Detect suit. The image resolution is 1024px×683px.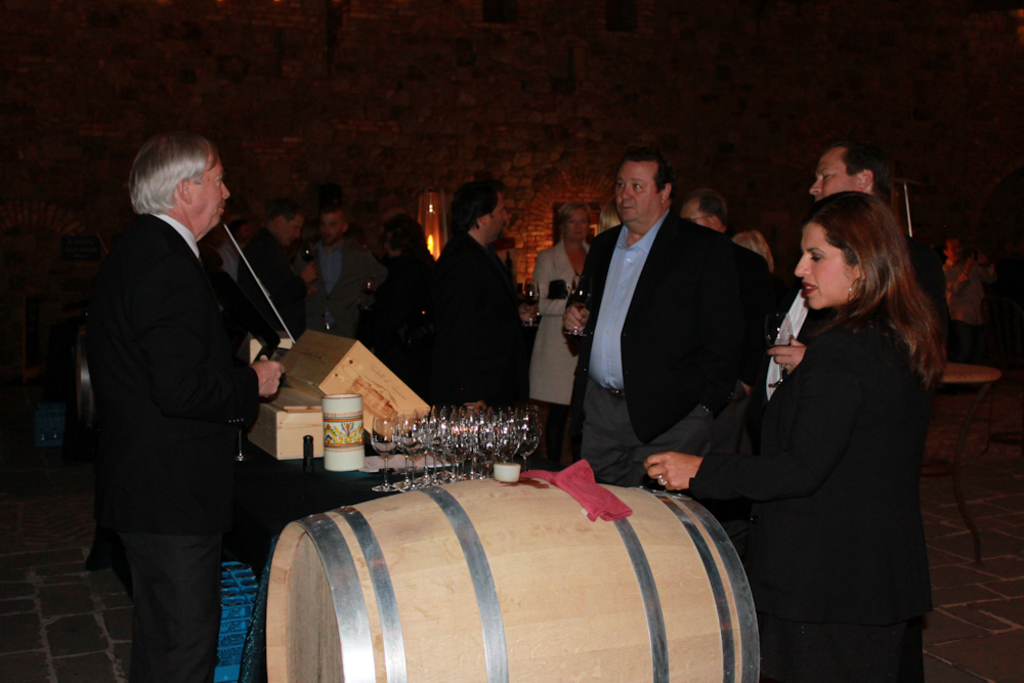
l=751, t=280, r=842, b=402.
